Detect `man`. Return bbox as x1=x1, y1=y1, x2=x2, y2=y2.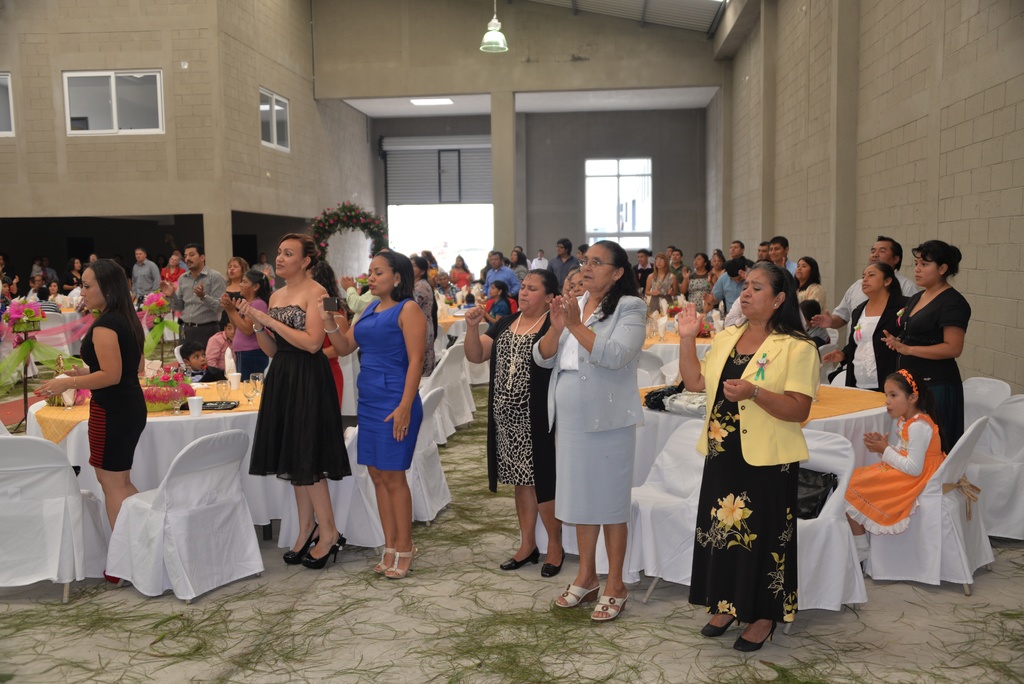
x1=769, y1=239, x2=799, y2=280.
